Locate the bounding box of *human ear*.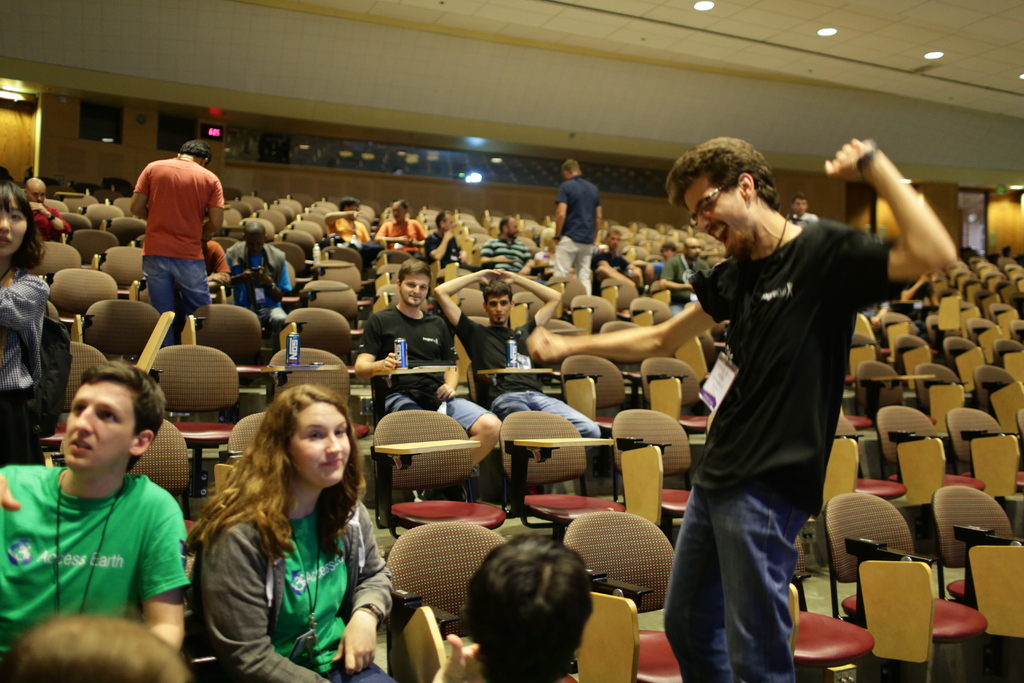
Bounding box: 740, 173, 753, 200.
